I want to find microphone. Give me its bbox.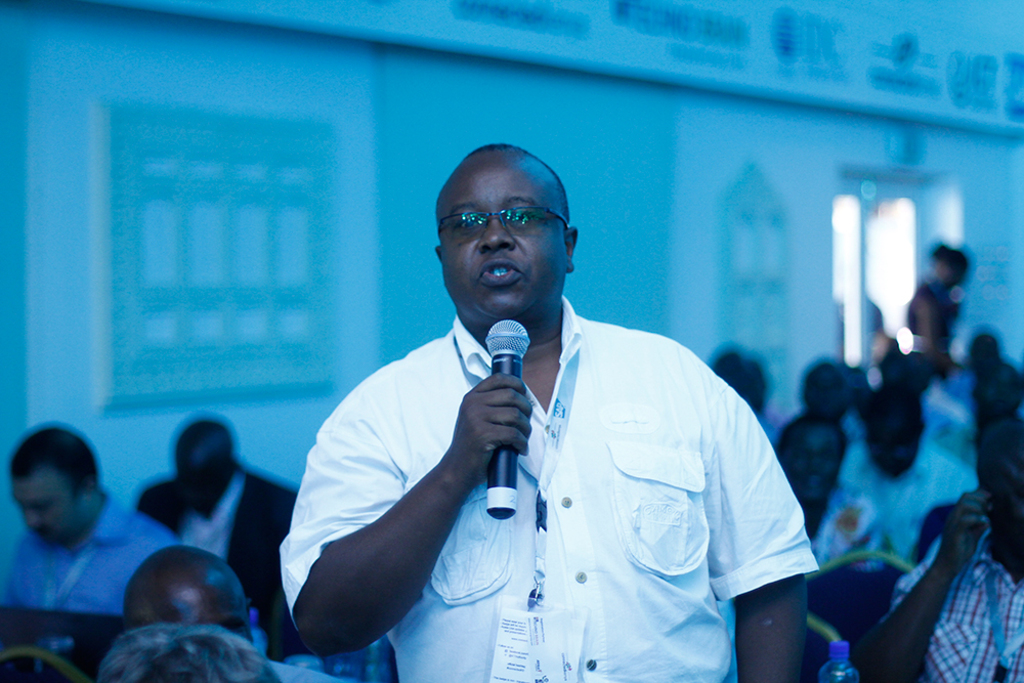
483:316:532:524.
